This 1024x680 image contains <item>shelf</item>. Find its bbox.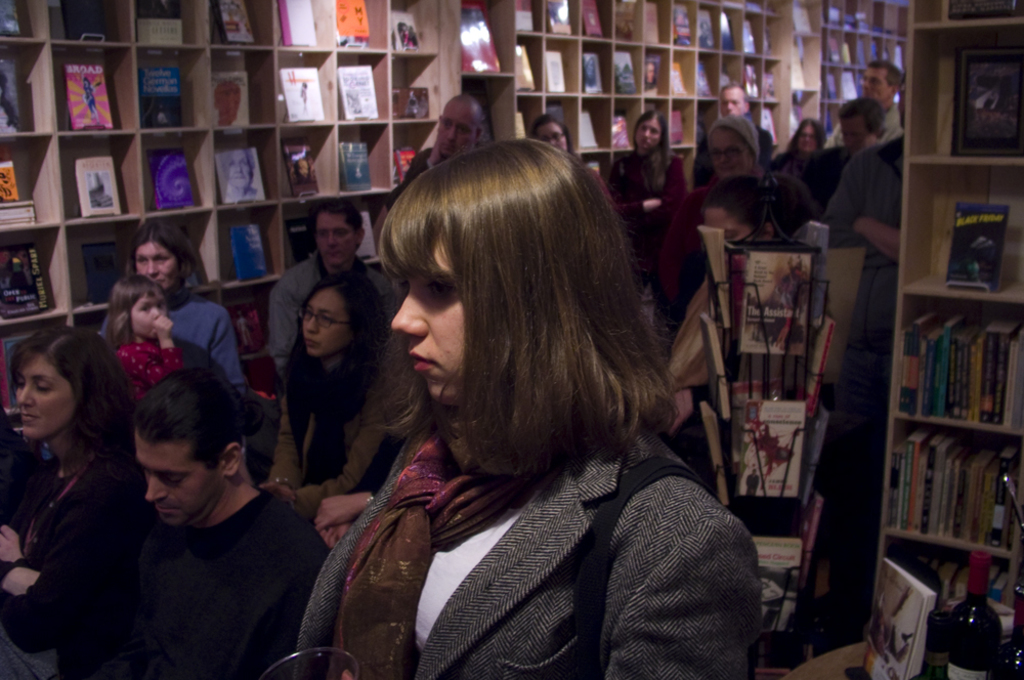
860:127:1018:632.
